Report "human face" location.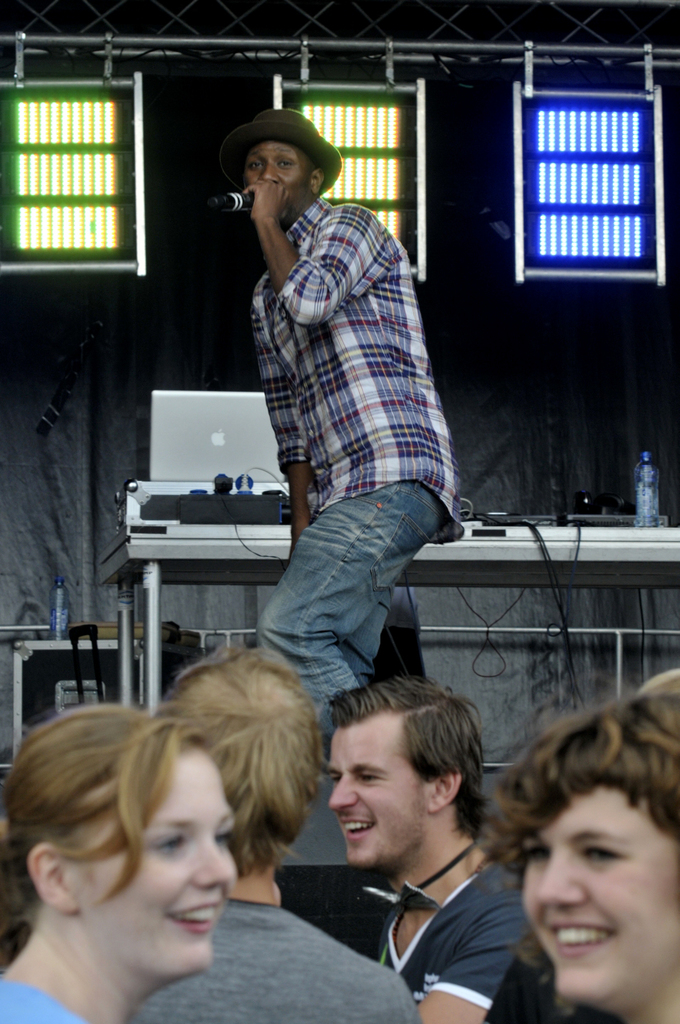
Report: BBox(239, 140, 314, 207).
